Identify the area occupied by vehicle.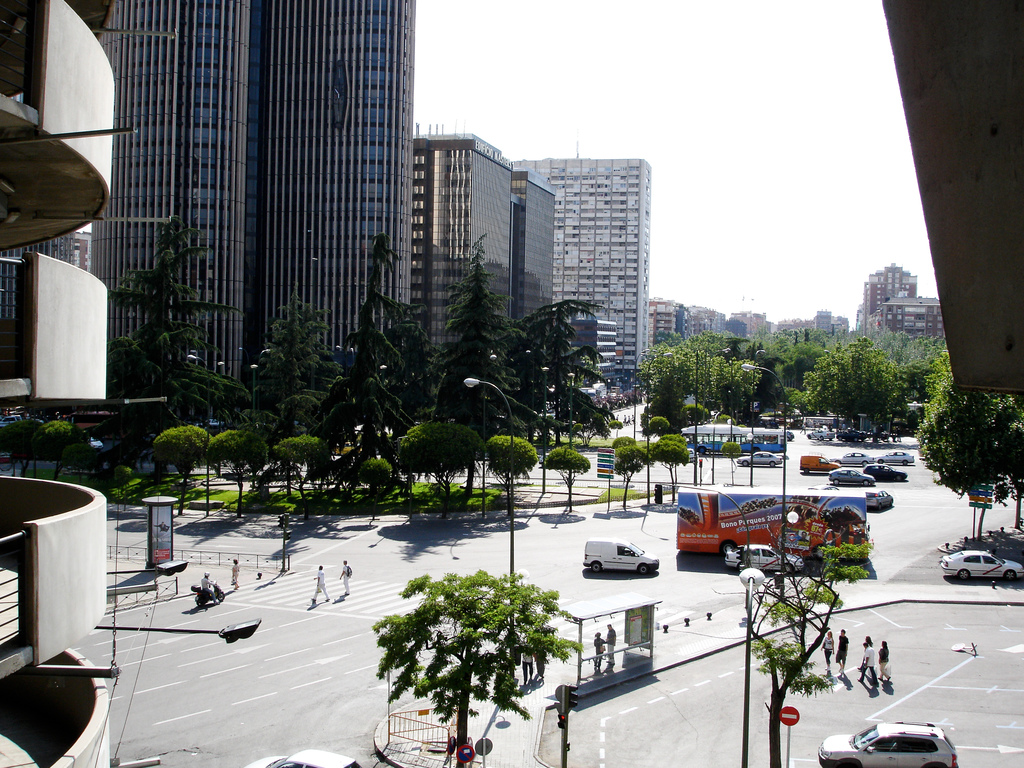
Area: {"left": 794, "top": 451, "right": 826, "bottom": 472}.
